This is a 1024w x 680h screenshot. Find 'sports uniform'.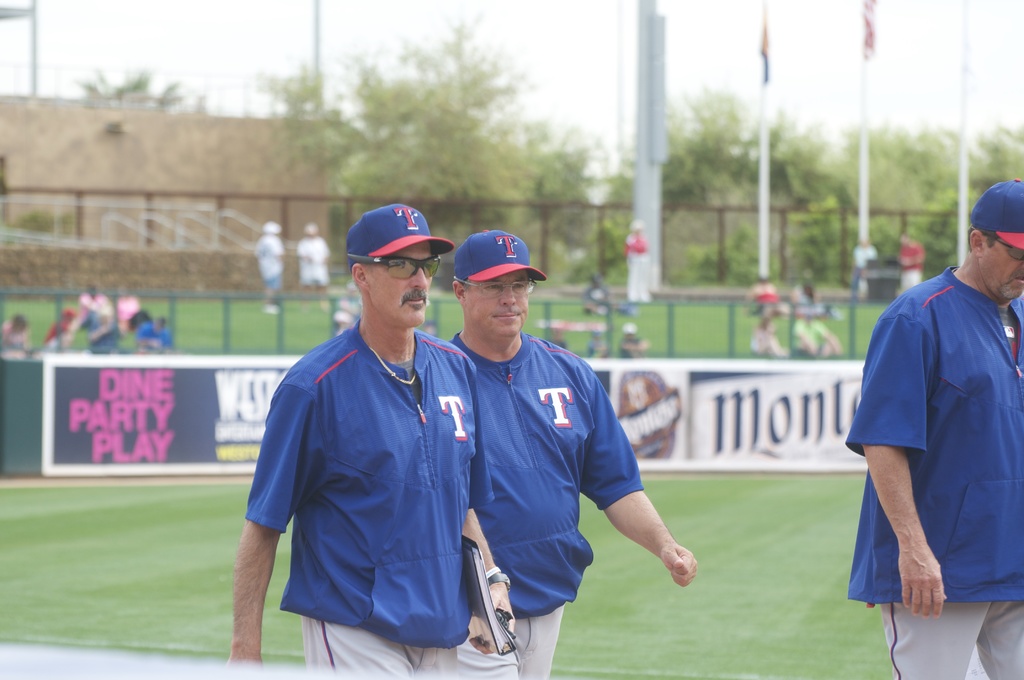
Bounding box: l=431, t=229, r=676, b=674.
